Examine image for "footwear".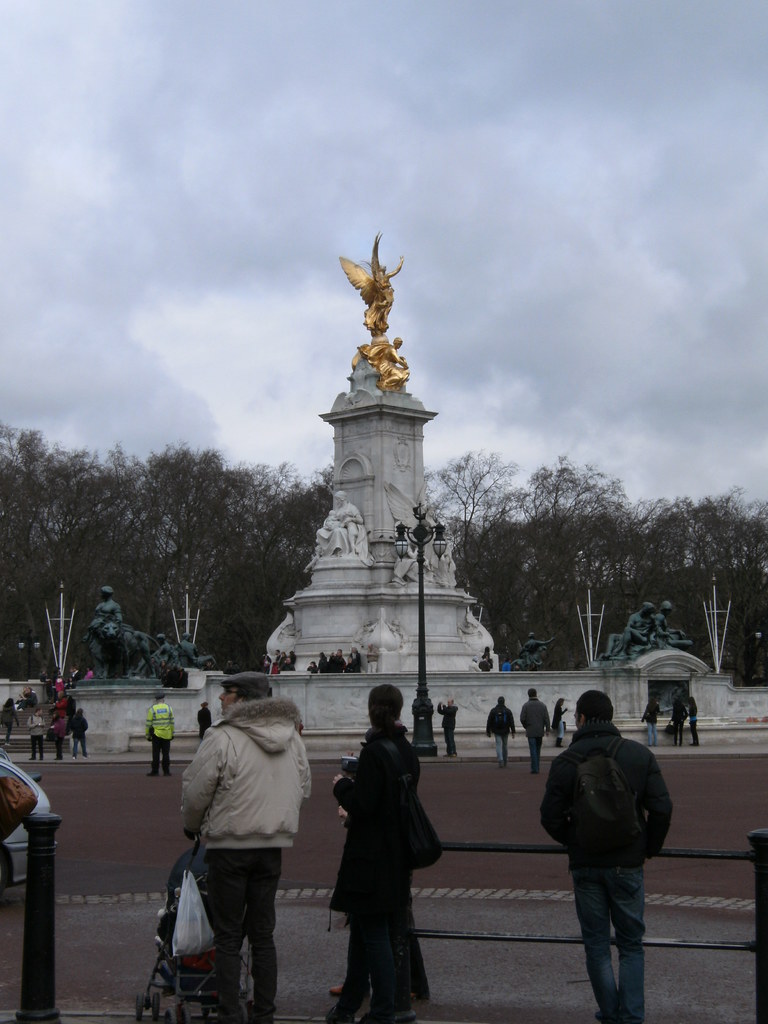
Examination result: pyautogui.locateOnScreen(688, 743, 698, 745).
